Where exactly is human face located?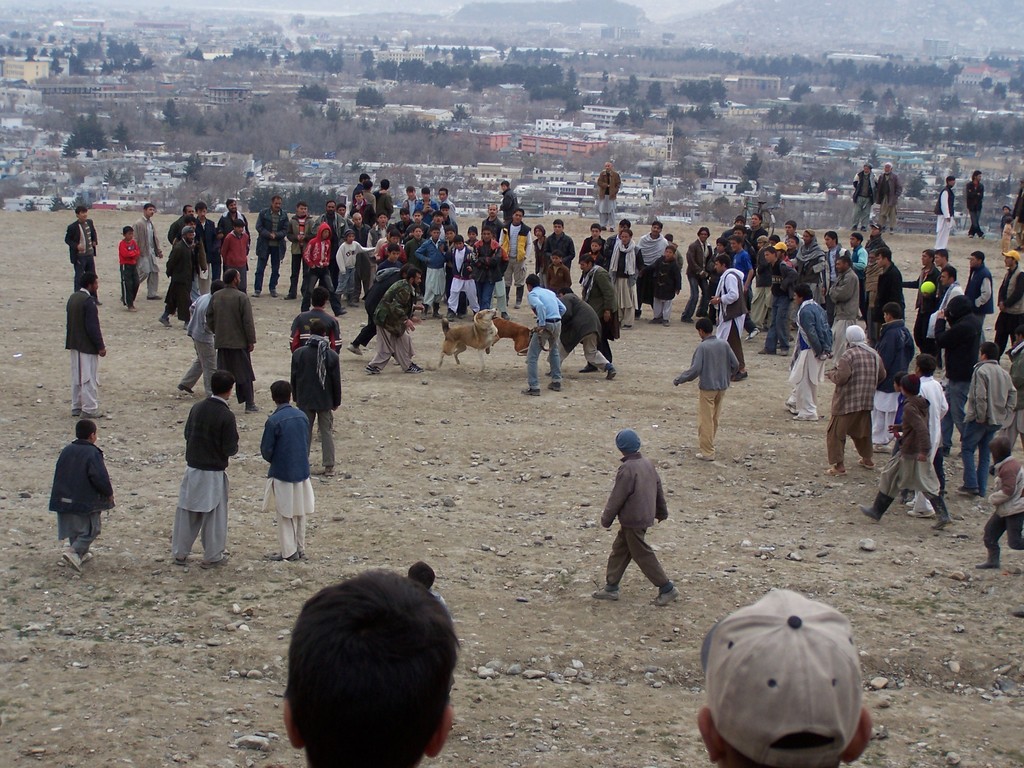
Its bounding box is {"x1": 342, "y1": 231, "x2": 357, "y2": 250}.
